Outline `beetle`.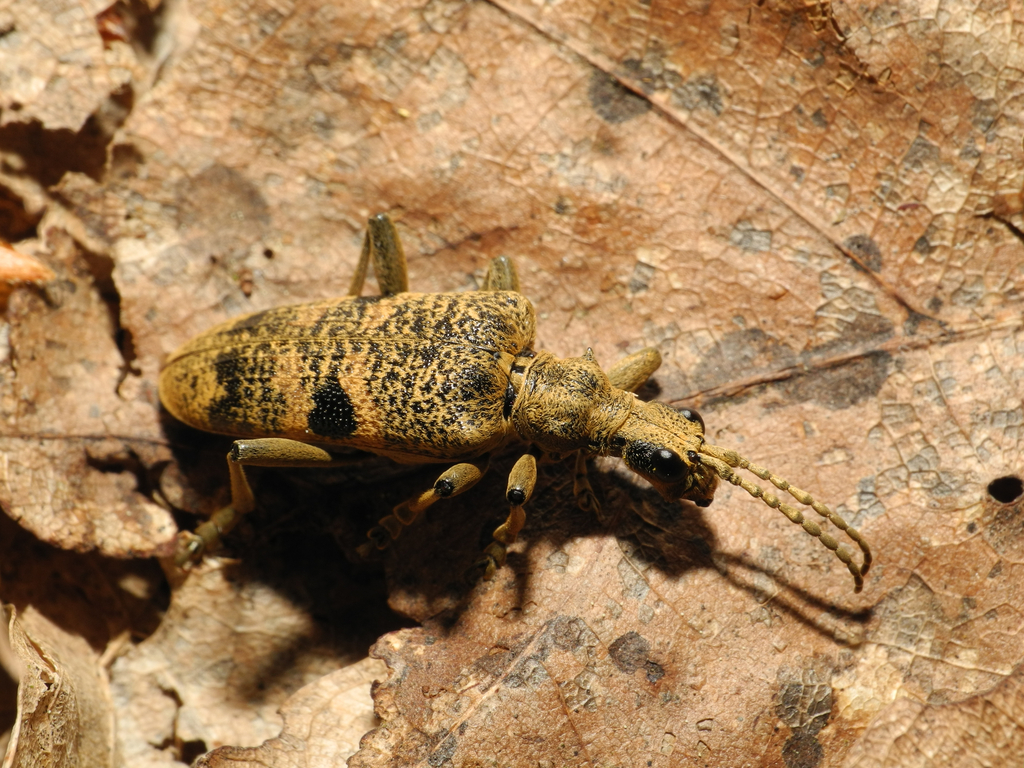
Outline: (x1=184, y1=233, x2=862, y2=634).
